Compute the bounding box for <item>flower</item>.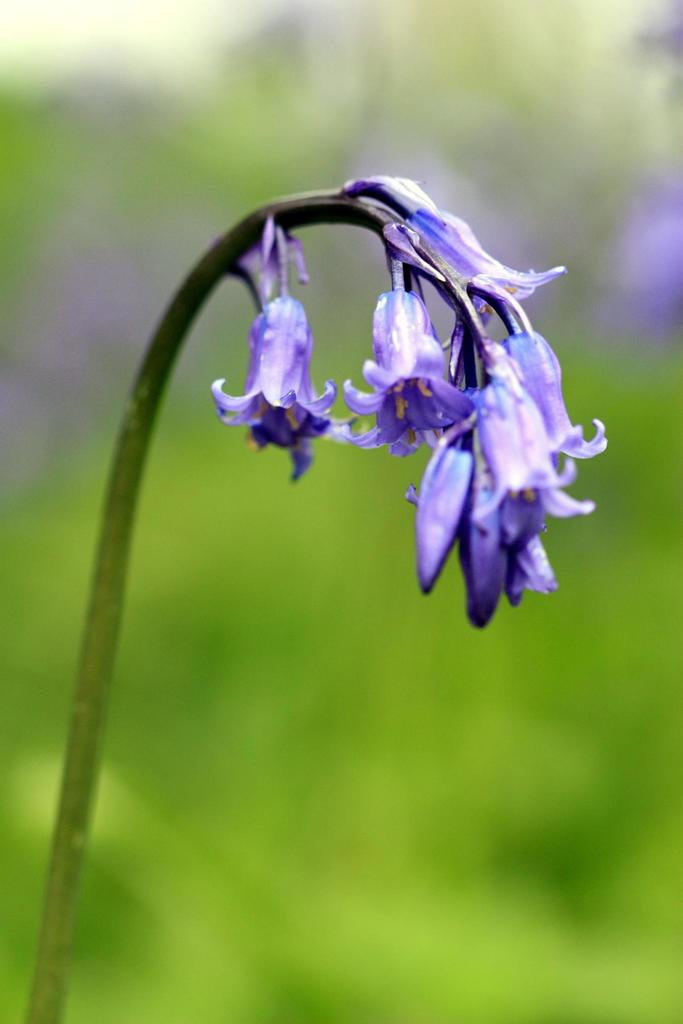
211:280:337:476.
